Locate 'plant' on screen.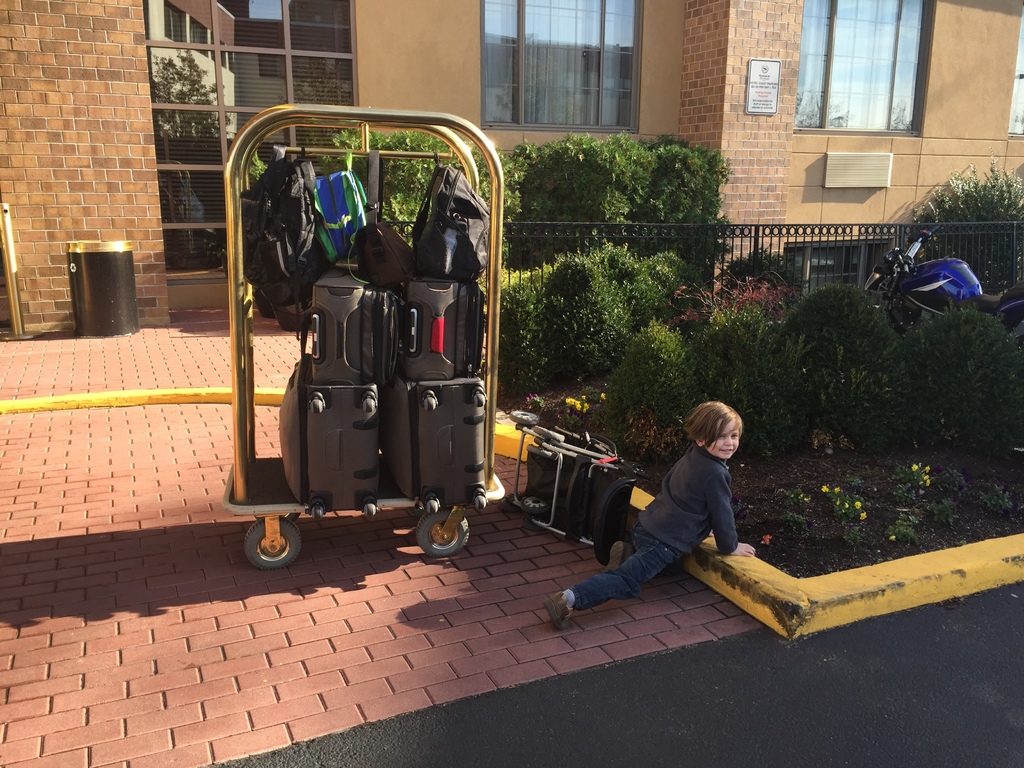
On screen at 527/388/557/414.
